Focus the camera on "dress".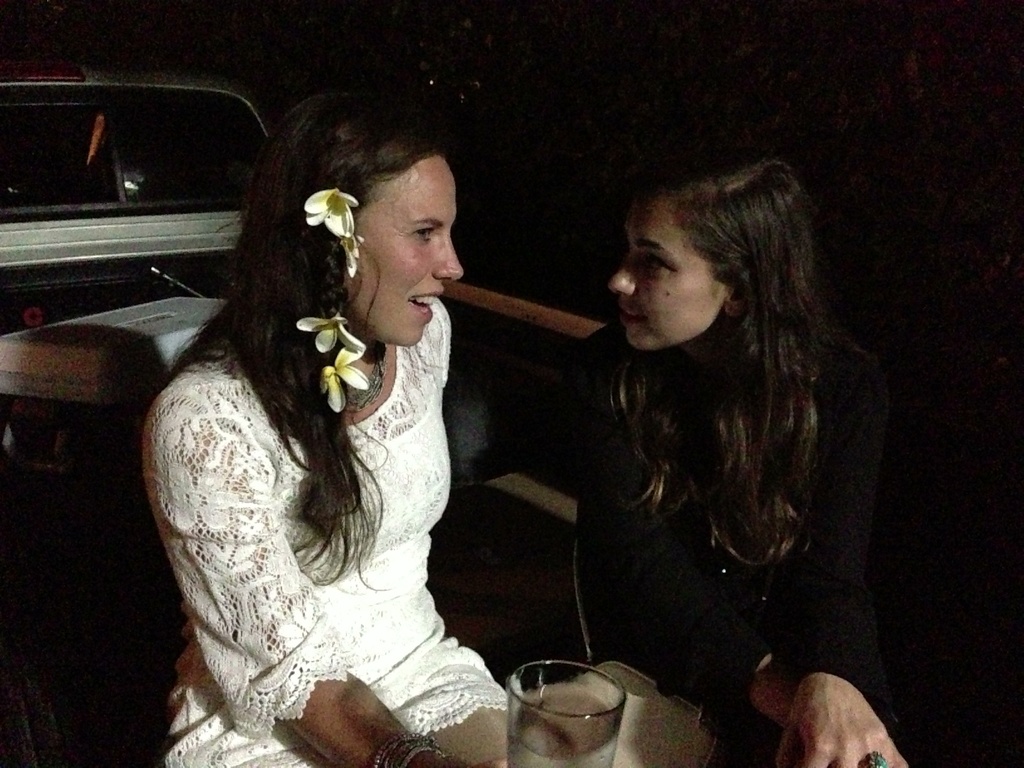
Focus region: {"x1": 137, "y1": 294, "x2": 505, "y2": 767}.
